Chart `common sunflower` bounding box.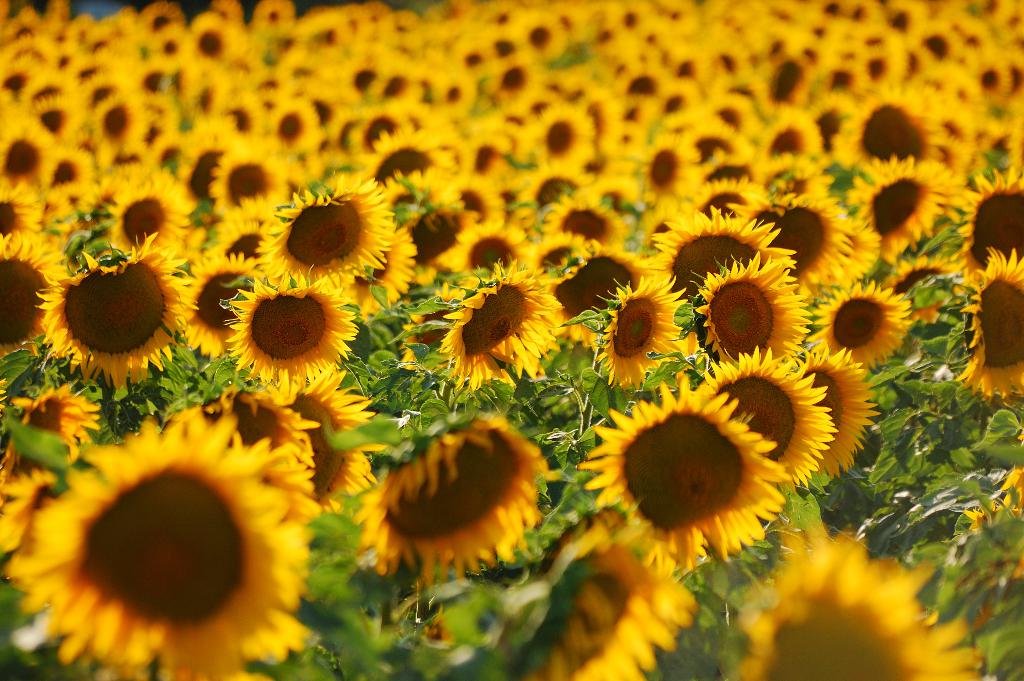
Charted: region(511, 536, 701, 680).
